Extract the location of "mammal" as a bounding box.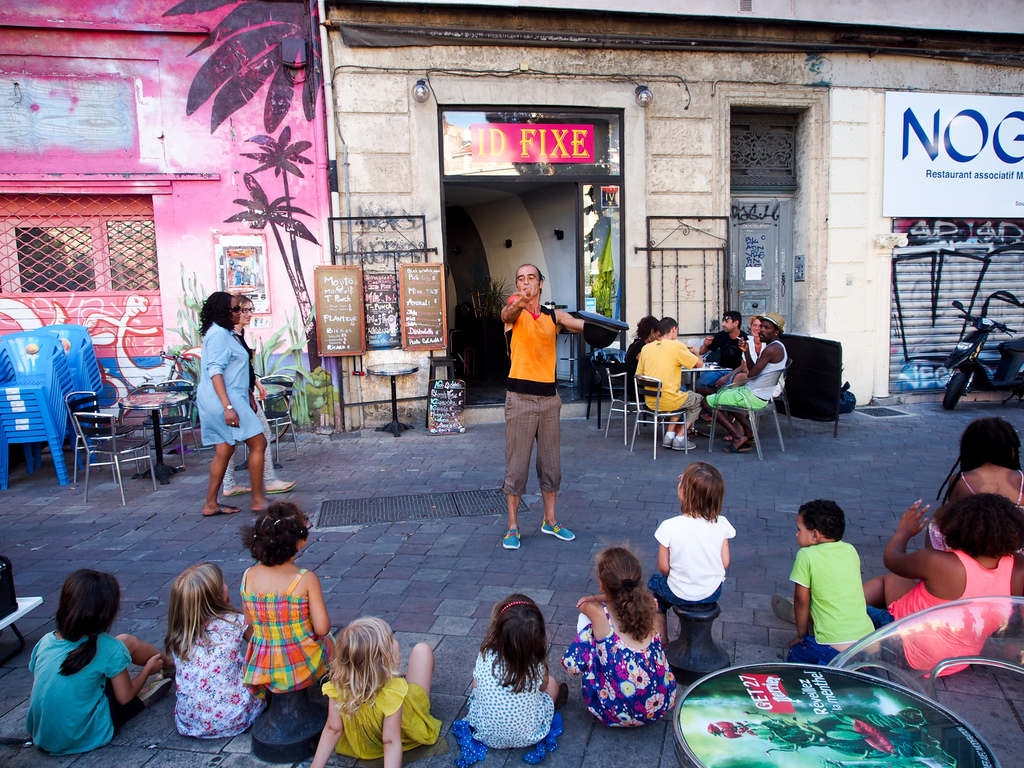
rect(241, 500, 340, 695).
